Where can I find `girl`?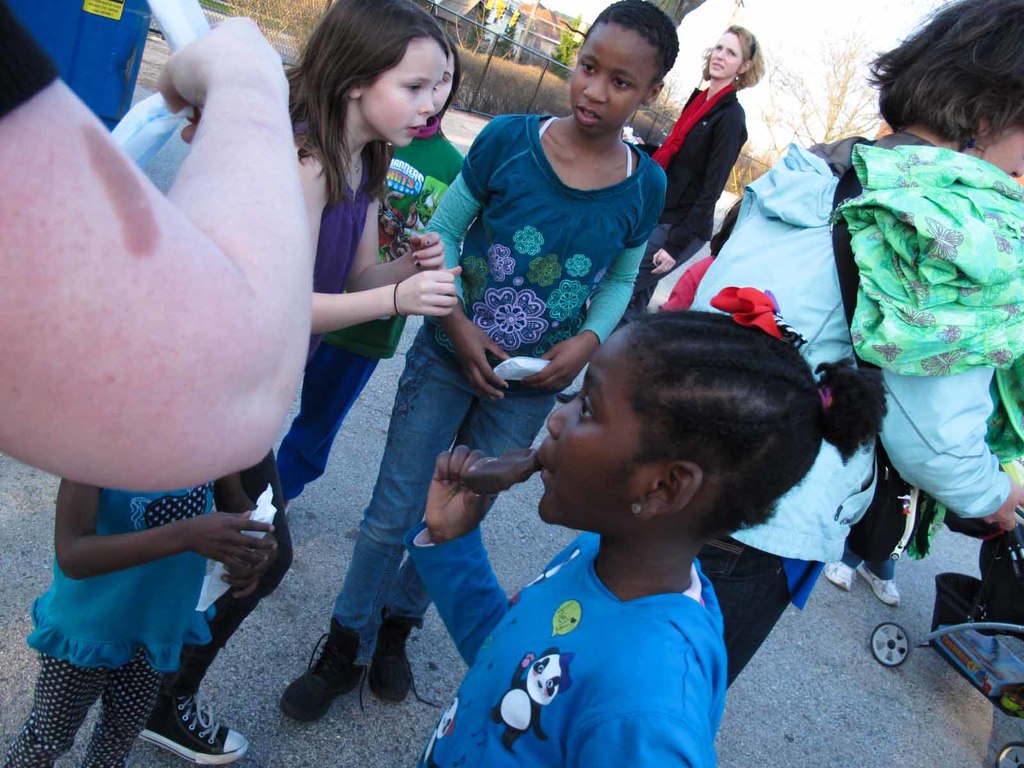
You can find it at 399/285/893/765.
